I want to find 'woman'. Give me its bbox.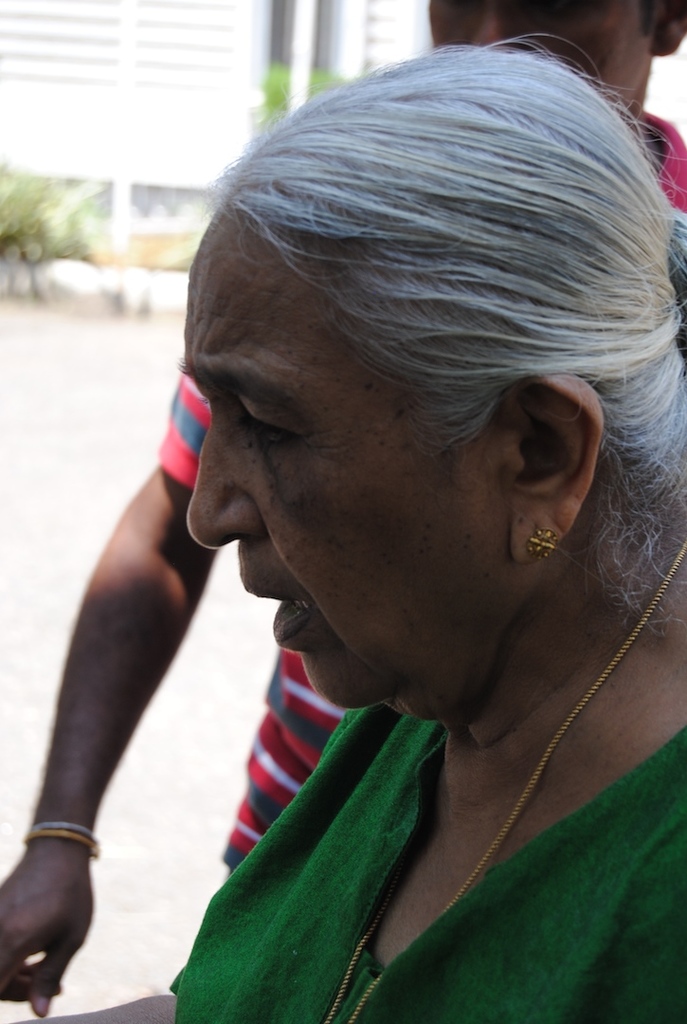
bbox(81, 22, 676, 1023).
